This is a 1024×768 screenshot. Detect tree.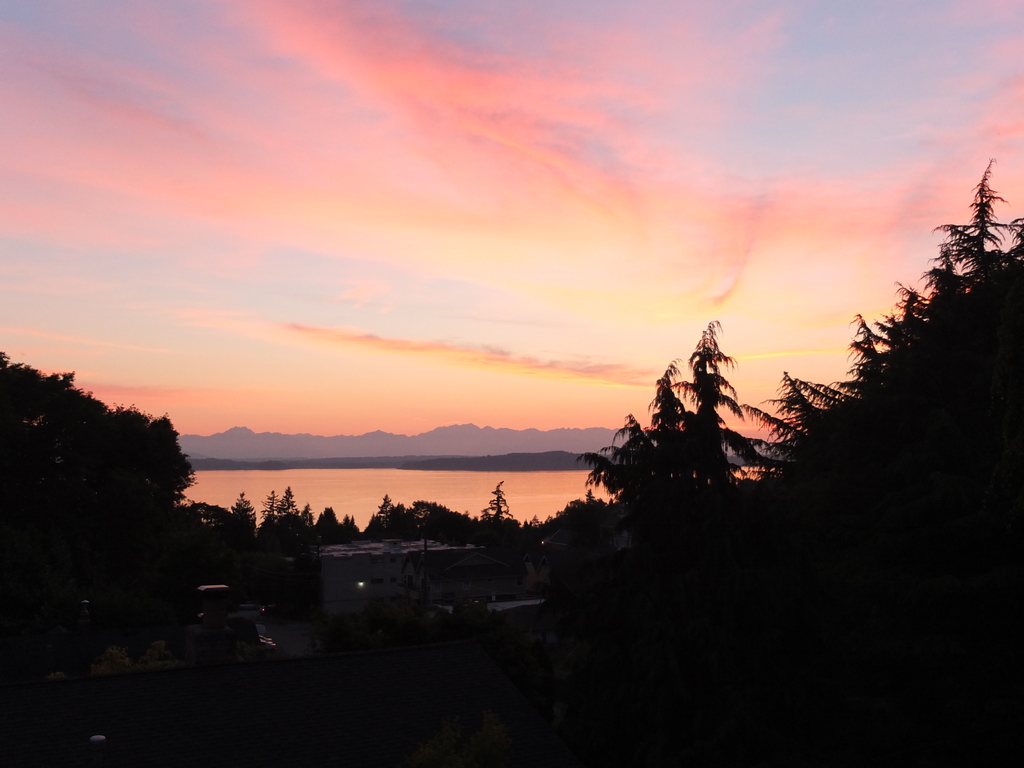
559,309,750,595.
